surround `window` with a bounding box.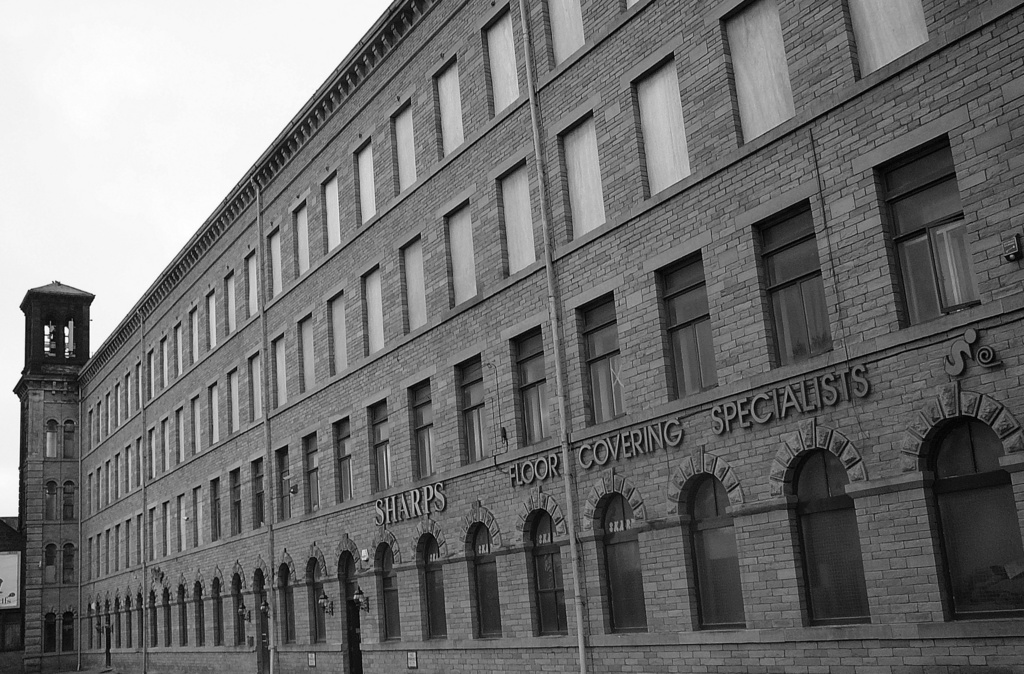
crop(284, 200, 311, 278).
